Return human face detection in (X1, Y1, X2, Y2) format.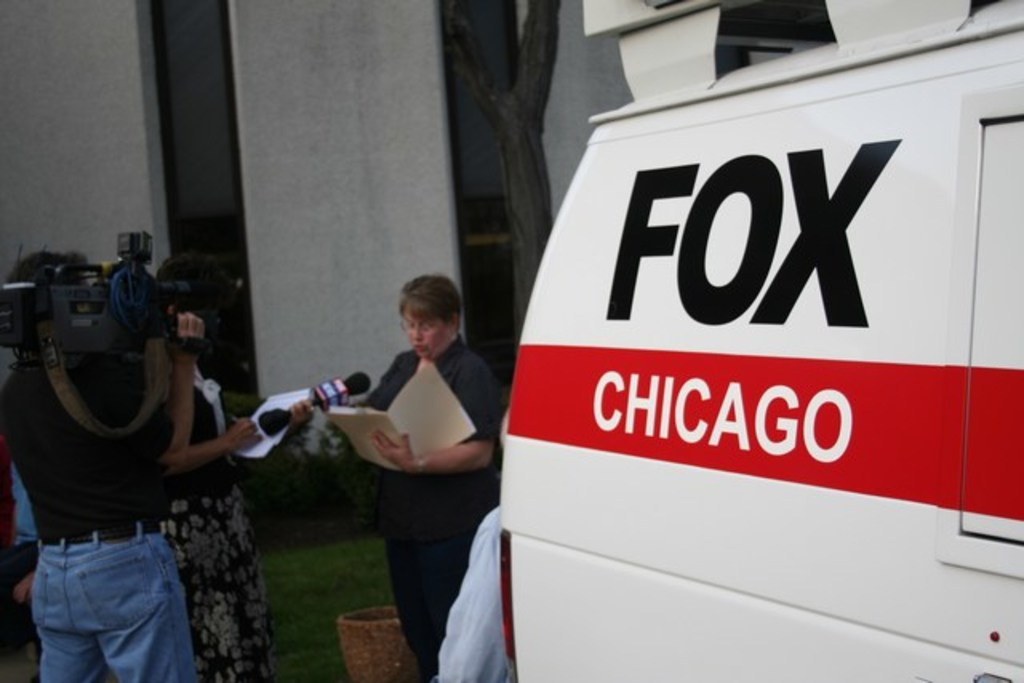
(402, 312, 445, 357).
